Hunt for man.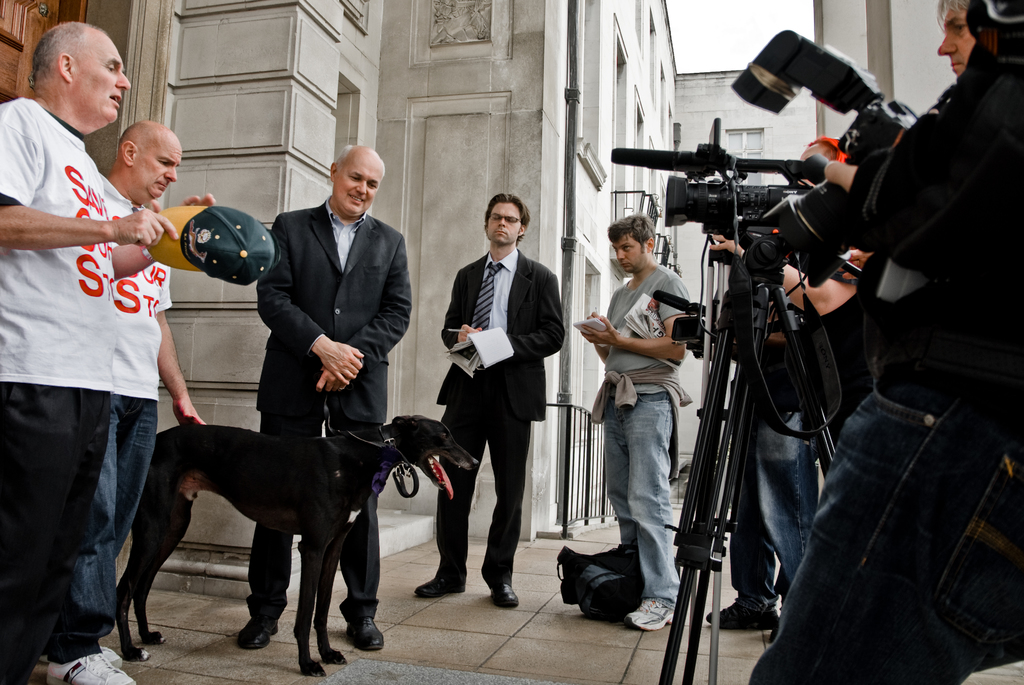
Hunted down at rect(578, 214, 687, 633).
